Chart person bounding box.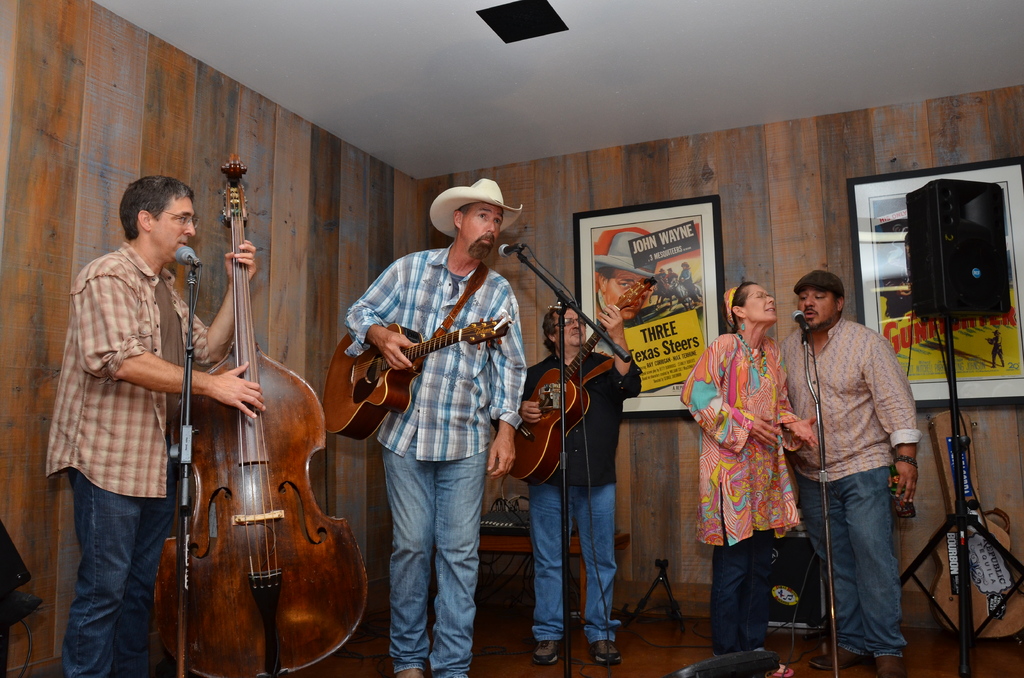
Charted: [702, 254, 806, 661].
